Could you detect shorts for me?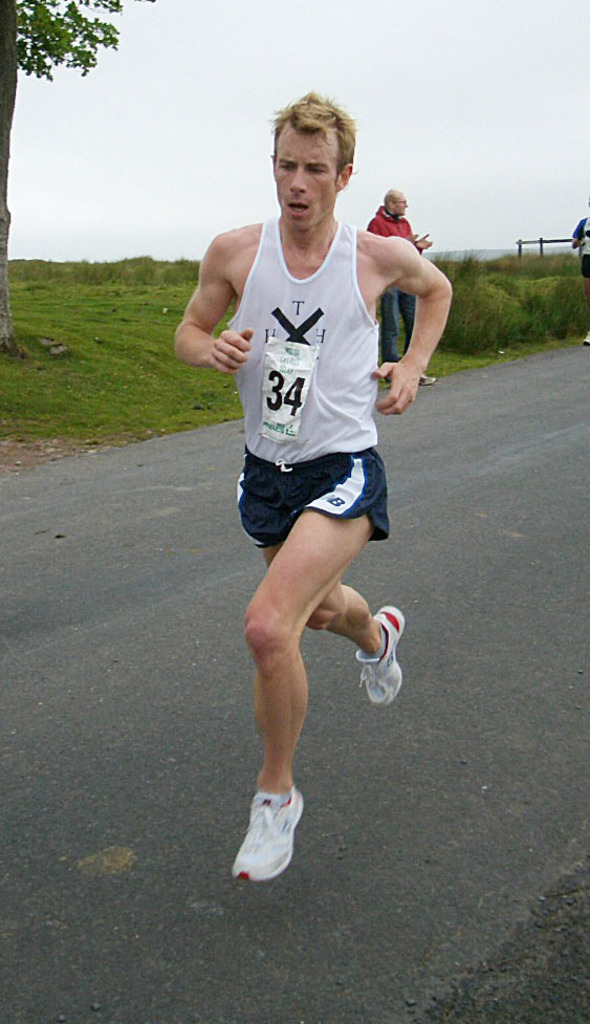
Detection result: bbox=[582, 259, 589, 284].
